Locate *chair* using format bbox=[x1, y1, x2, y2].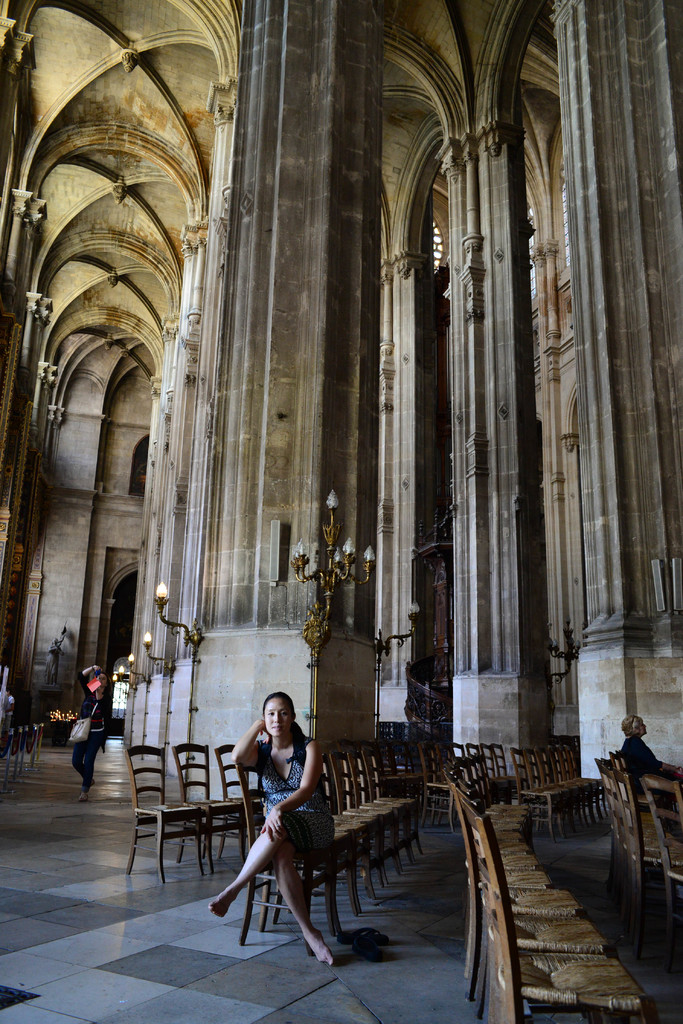
bbox=[289, 753, 361, 916].
